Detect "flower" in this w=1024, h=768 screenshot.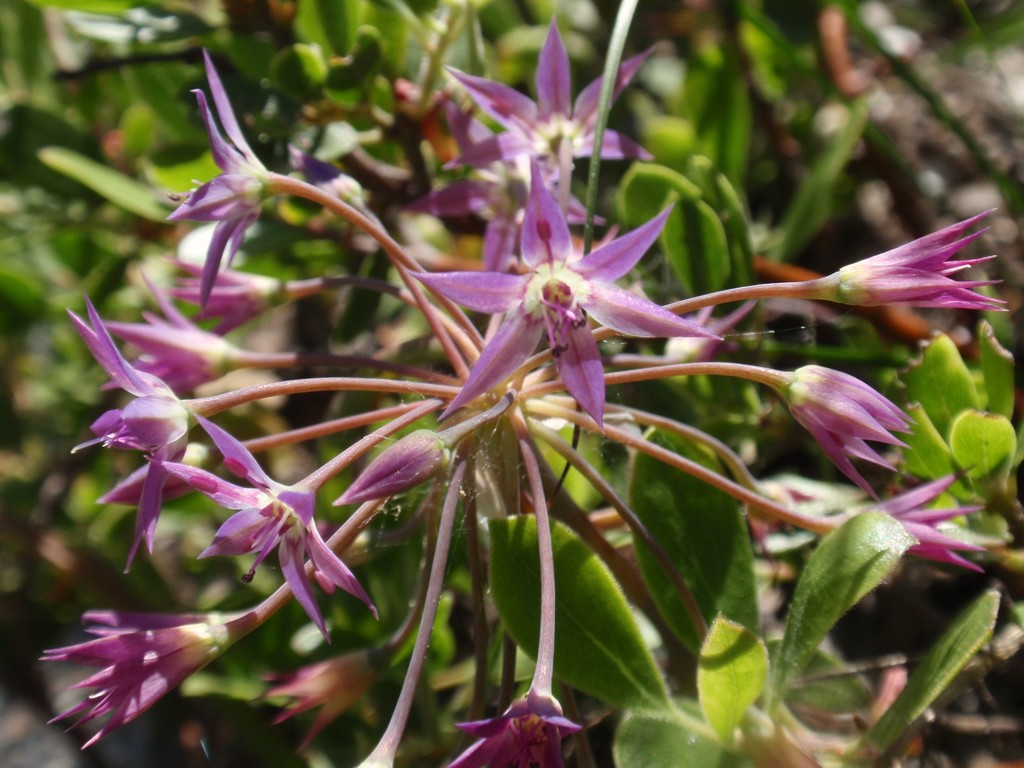
Detection: bbox=(288, 143, 372, 227).
